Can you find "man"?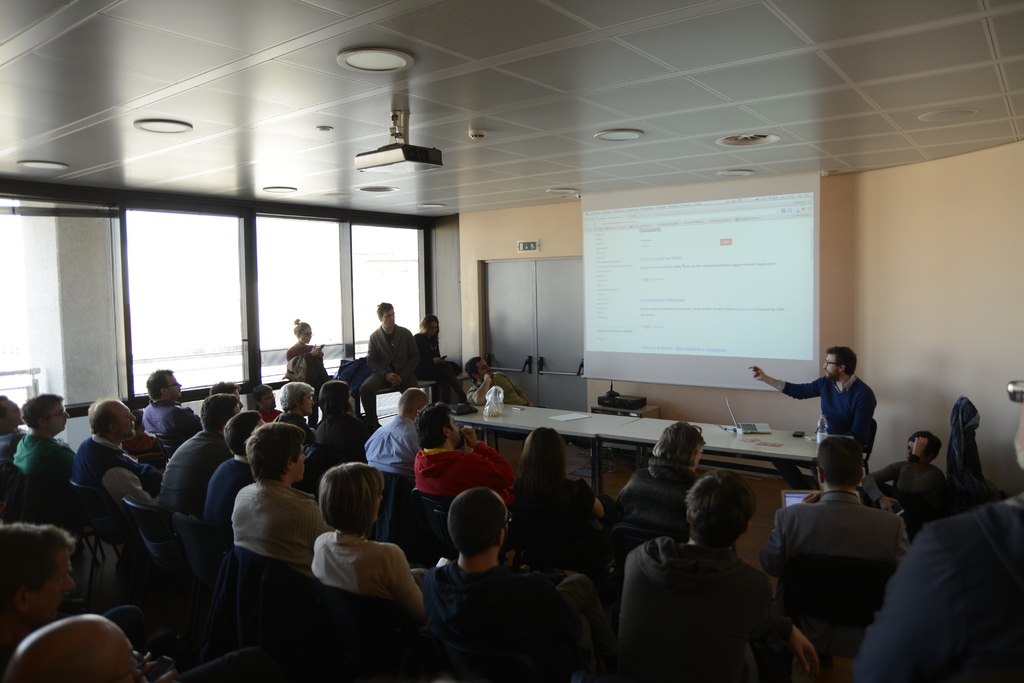
Yes, bounding box: pyautogui.locateOnScreen(0, 614, 280, 682).
